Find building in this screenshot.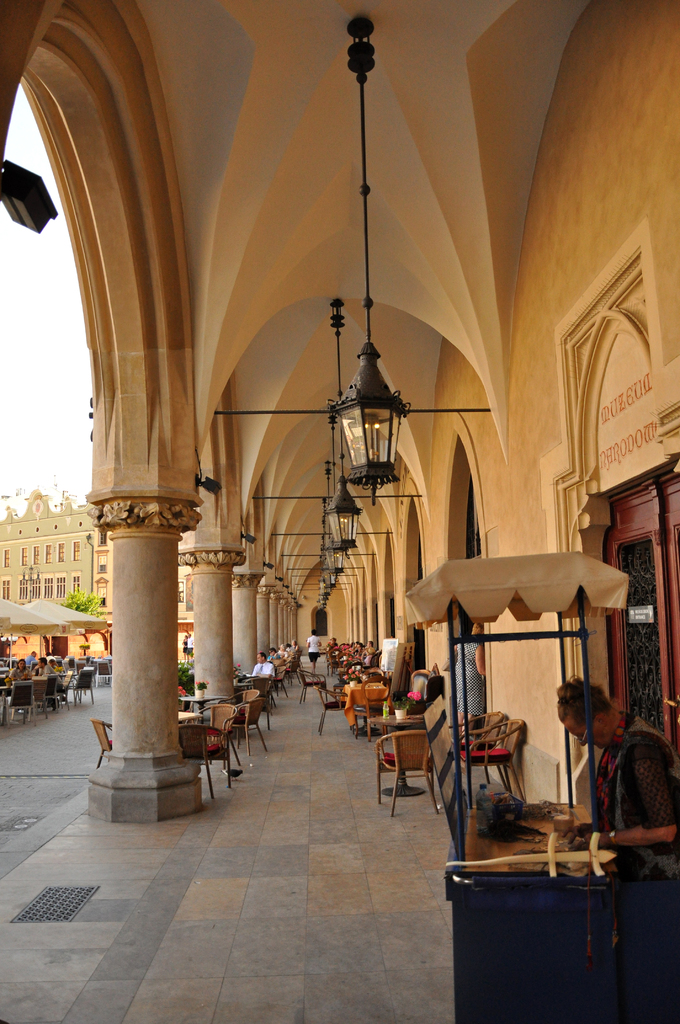
The bounding box for building is locate(0, 488, 96, 614).
